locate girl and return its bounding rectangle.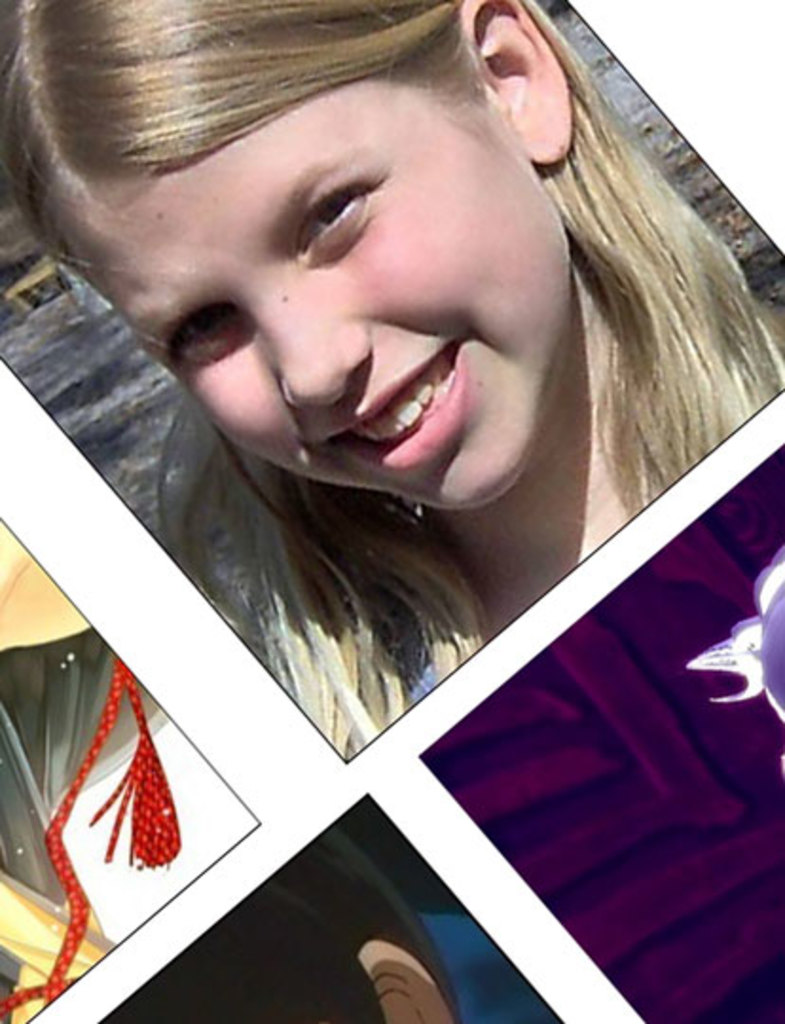
{"left": 0, "top": 4, "right": 783, "bottom": 762}.
